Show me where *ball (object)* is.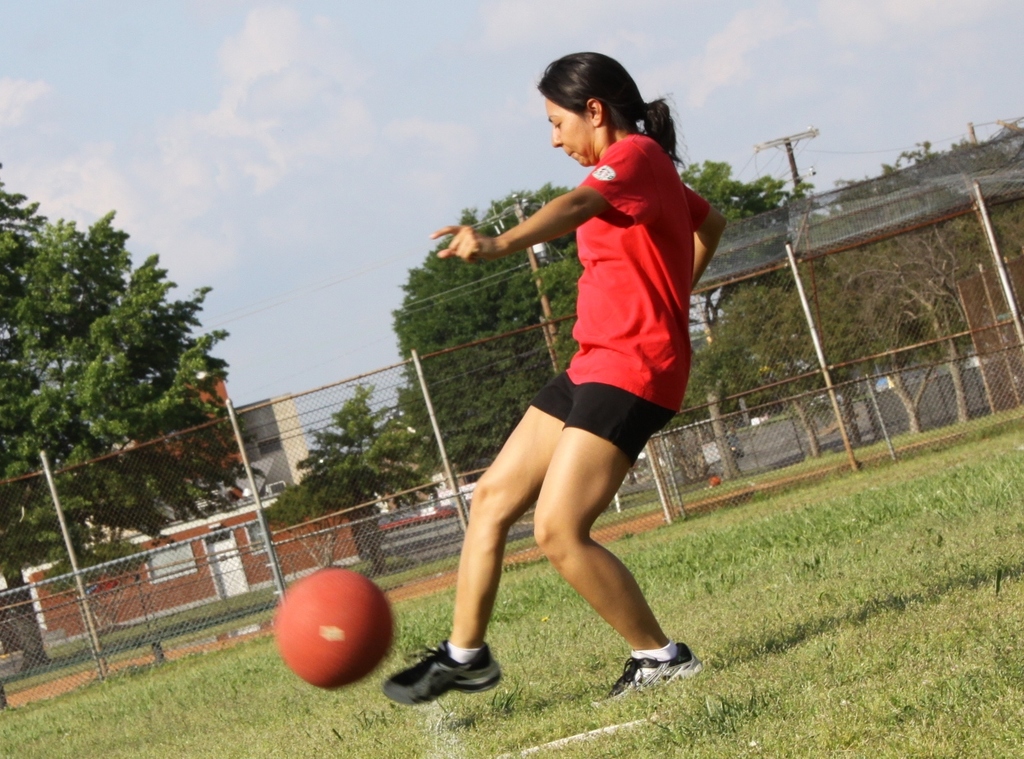
*ball (object)* is at <region>267, 569, 397, 688</region>.
